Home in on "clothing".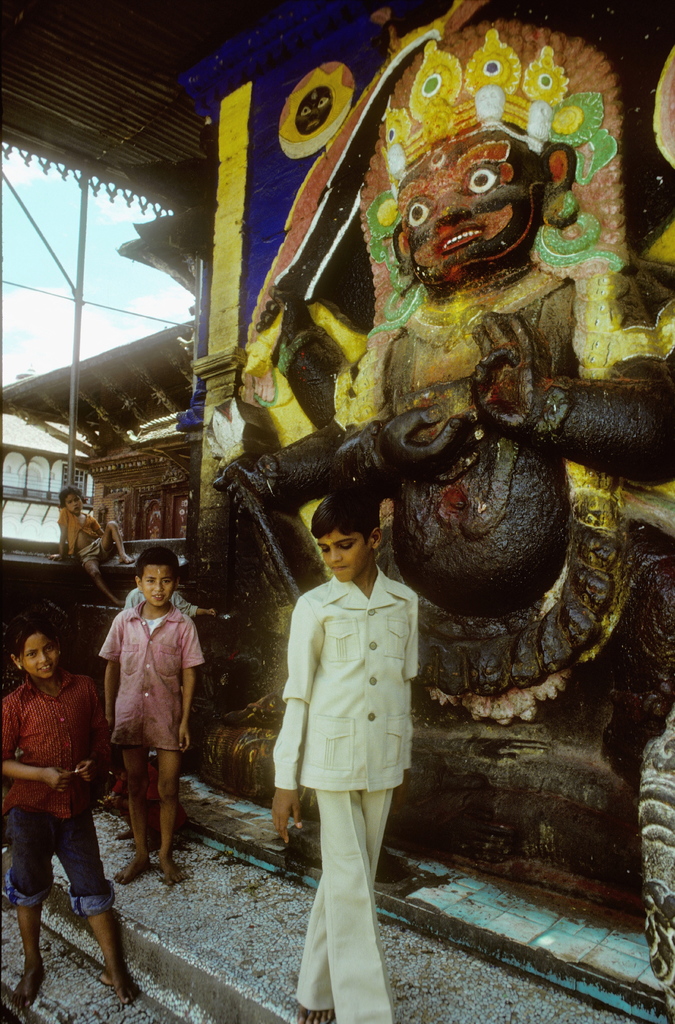
Homed in at box(7, 637, 108, 934).
